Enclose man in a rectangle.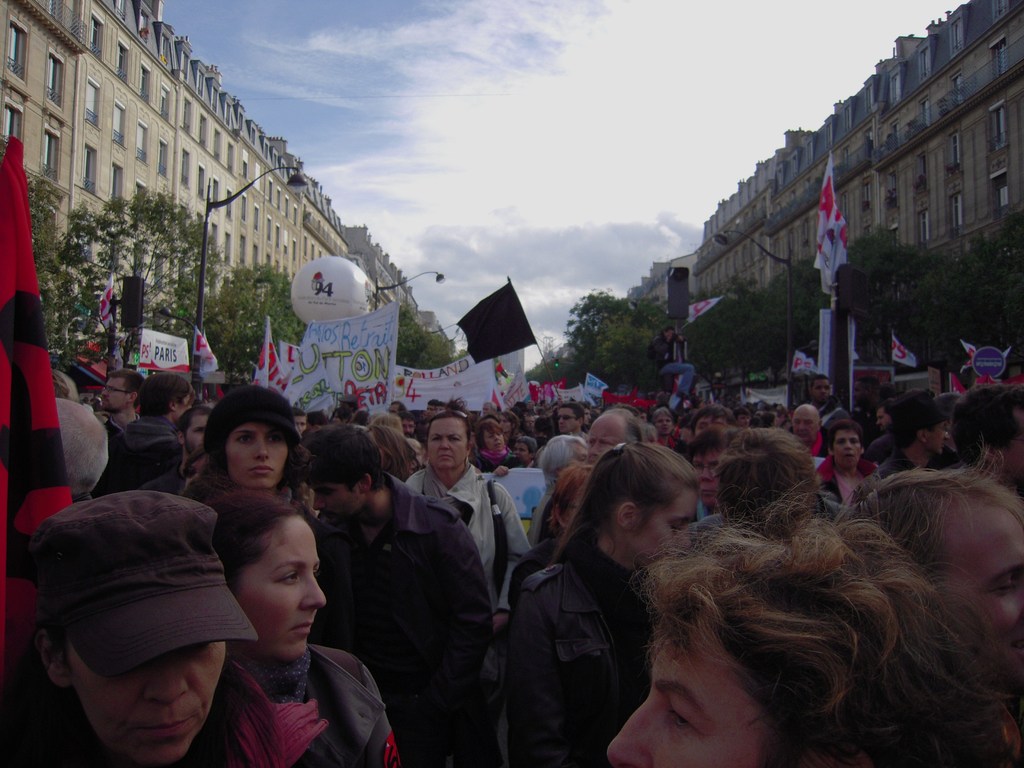
<box>552,399,591,445</box>.
